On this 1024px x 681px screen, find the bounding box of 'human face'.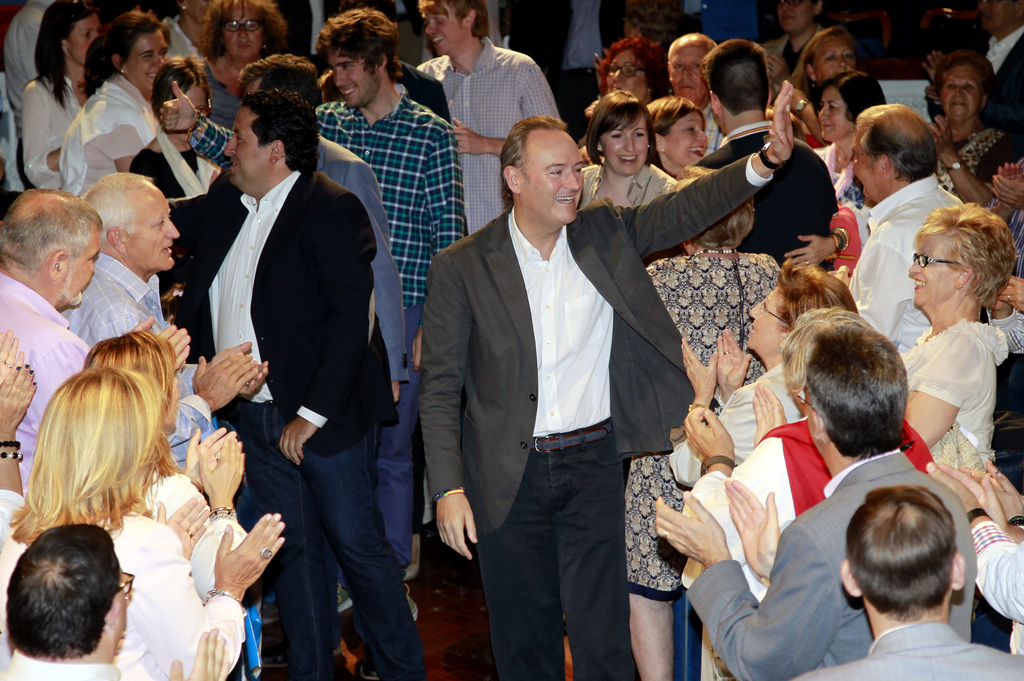
Bounding box: {"x1": 902, "y1": 233, "x2": 956, "y2": 305}.
